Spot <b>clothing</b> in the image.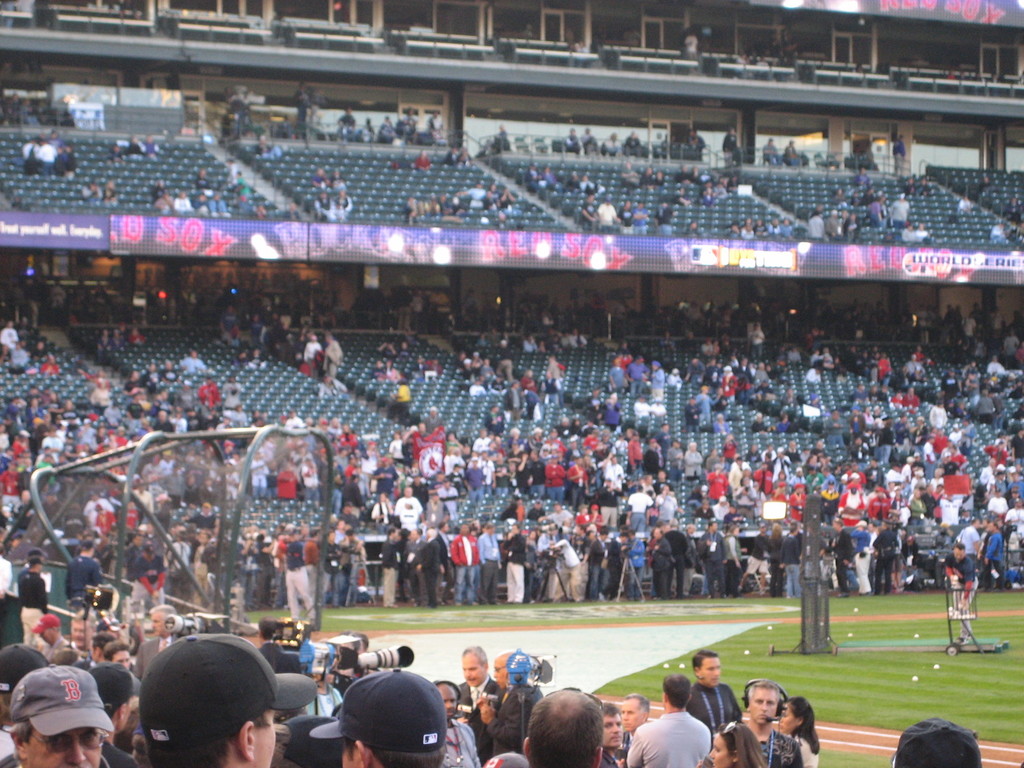
<b>clothing</b> found at (52,148,79,170).
